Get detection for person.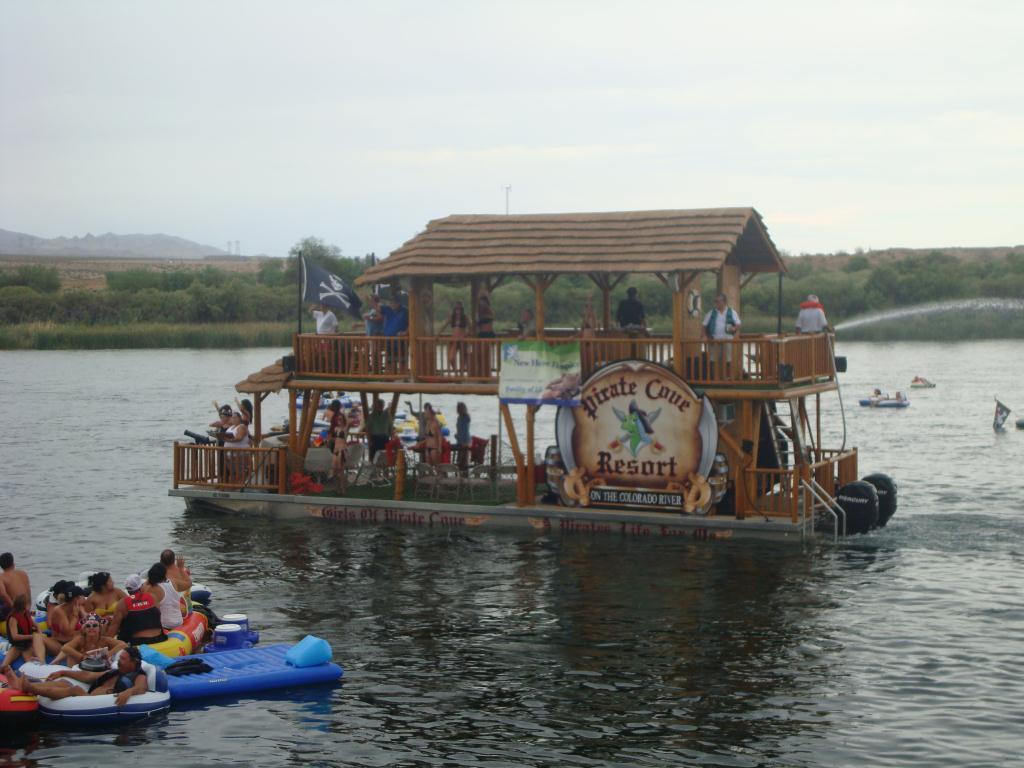
Detection: box(0, 601, 60, 655).
